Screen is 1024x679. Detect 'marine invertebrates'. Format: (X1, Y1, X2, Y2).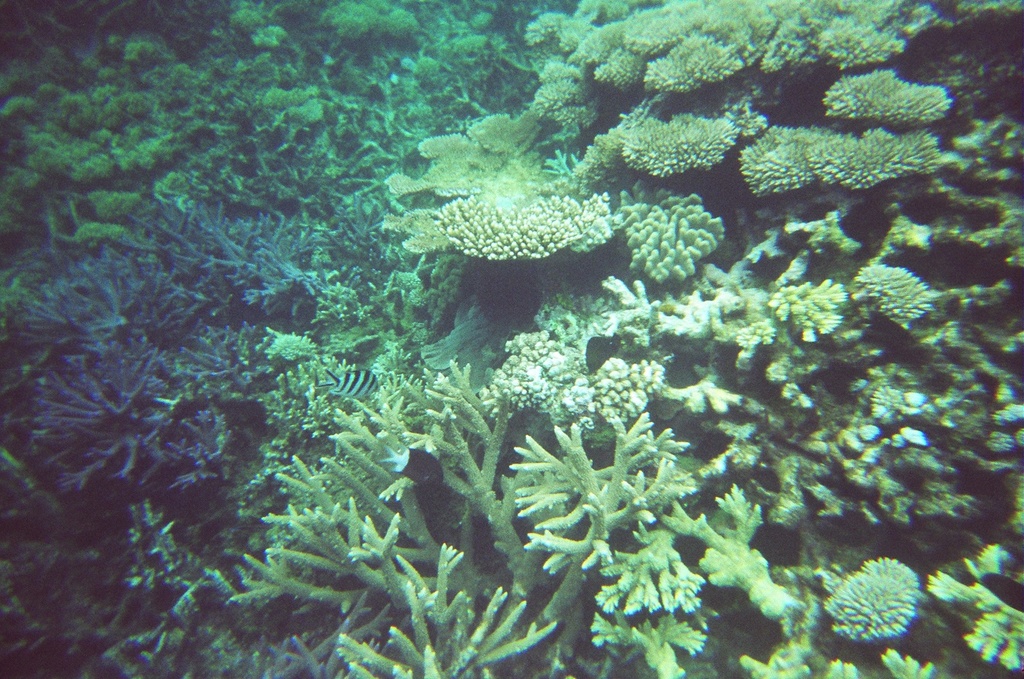
(612, 0, 946, 92).
